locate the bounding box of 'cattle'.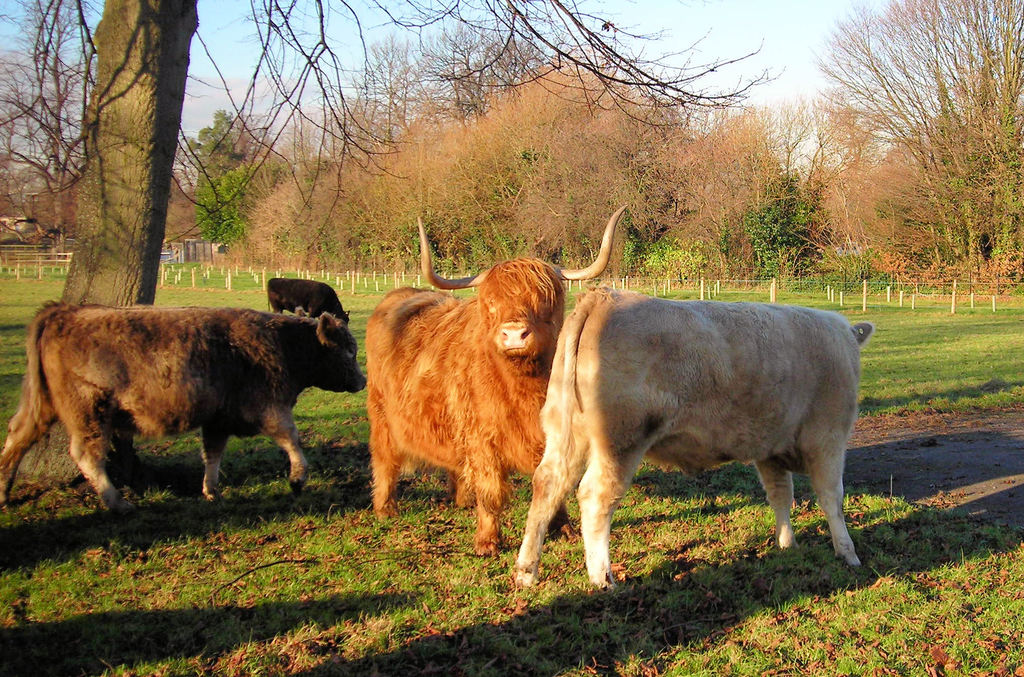
Bounding box: left=365, top=203, right=634, bottom=559.
